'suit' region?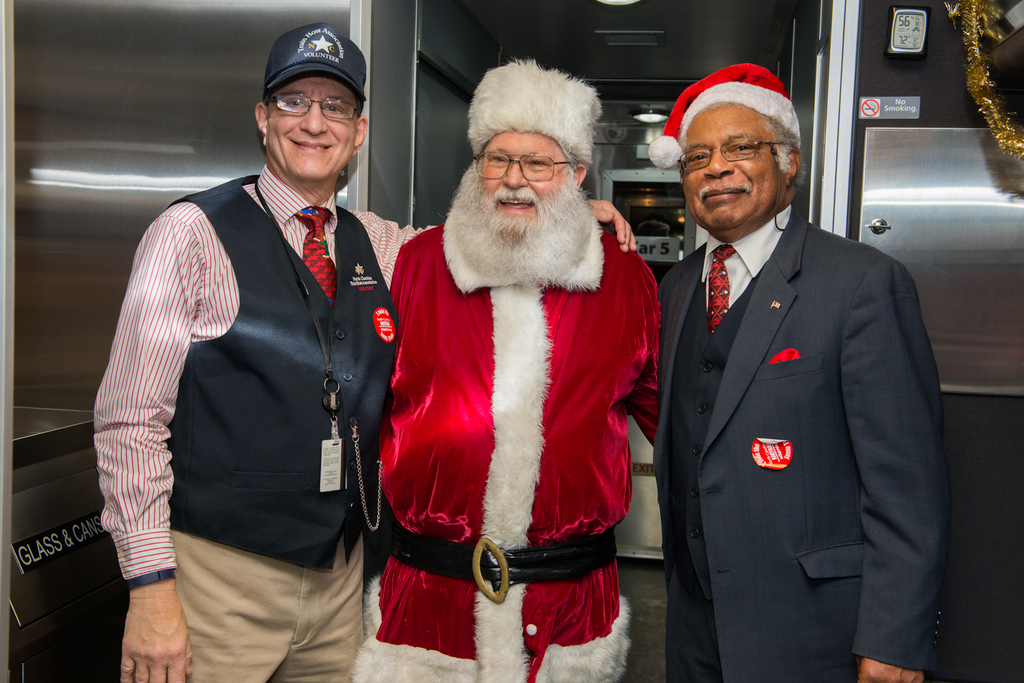
rect(650, 74, 952, 670)
